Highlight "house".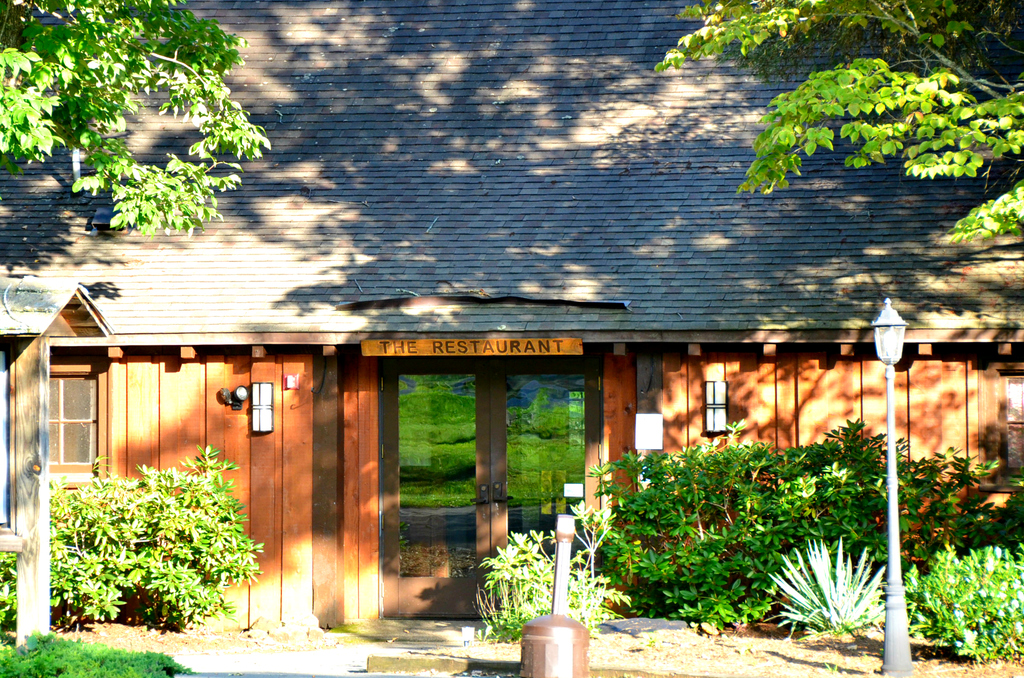
Highlighted region: [0, 0, 1023, 609].
